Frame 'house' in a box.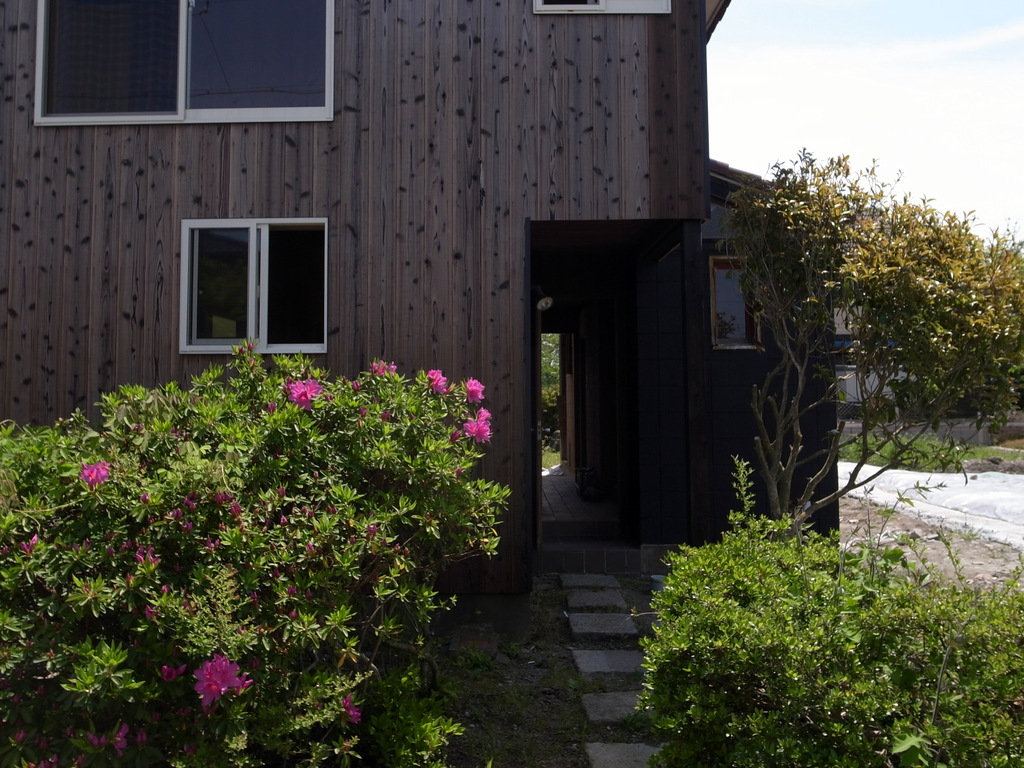
rect(0, 0, 838, 600).
